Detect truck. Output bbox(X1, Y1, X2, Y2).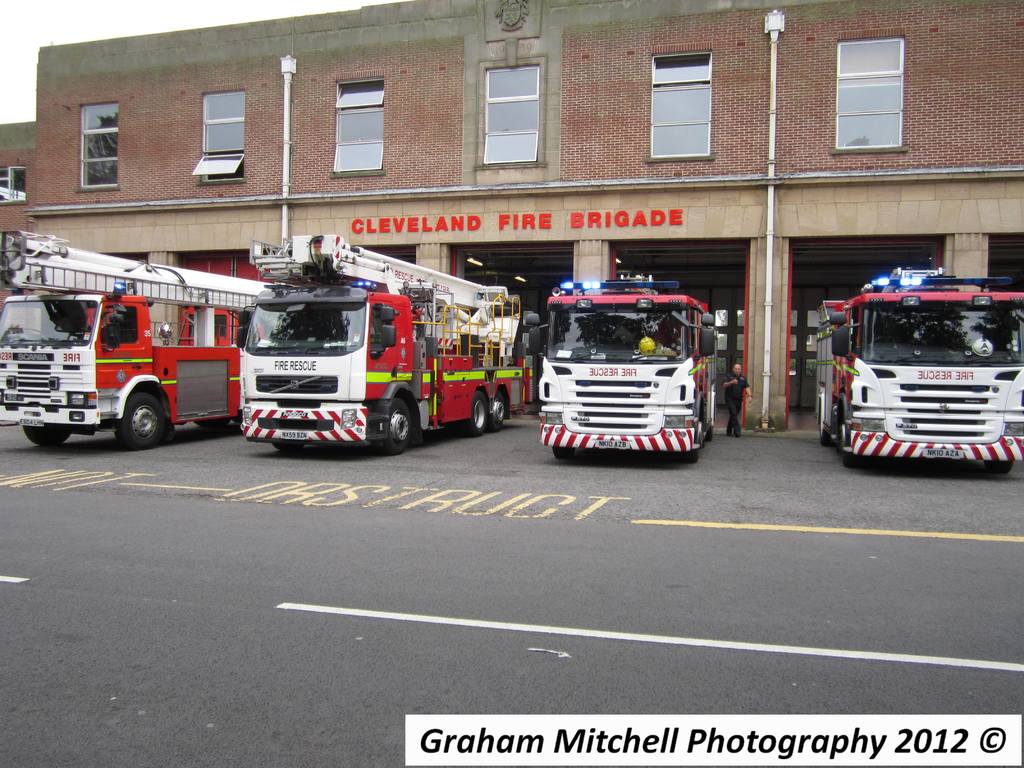
bbox(536, 268, 717, 468).
